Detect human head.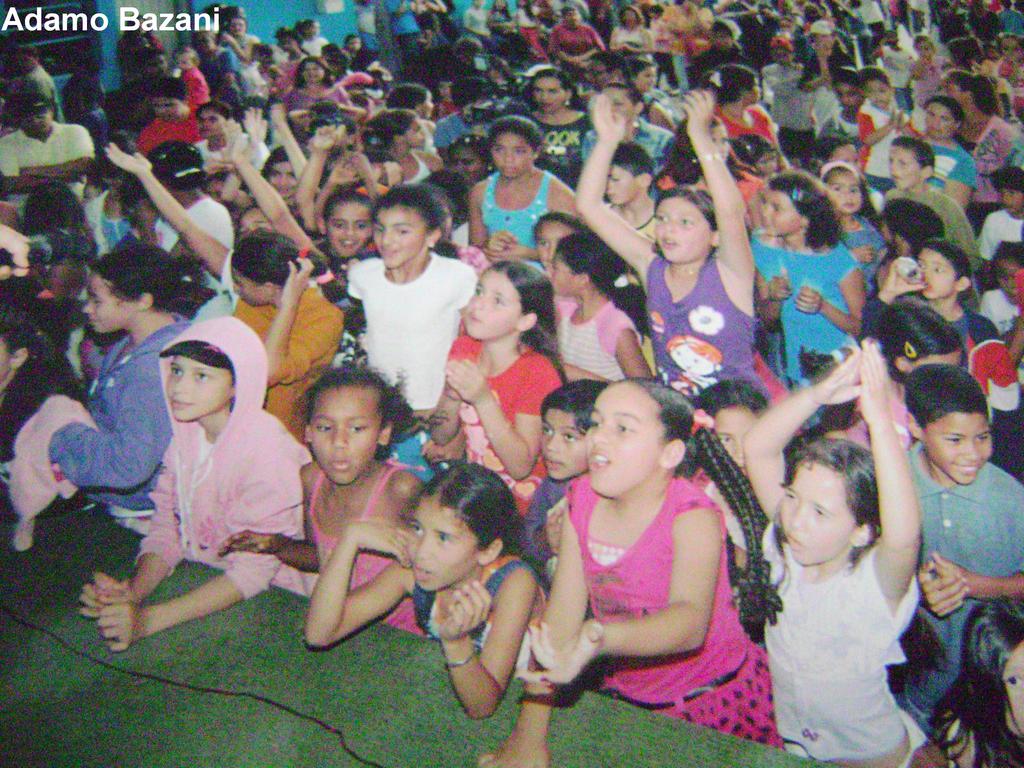
Detected at x1=709 y1=63 x2=764 y2=104.
